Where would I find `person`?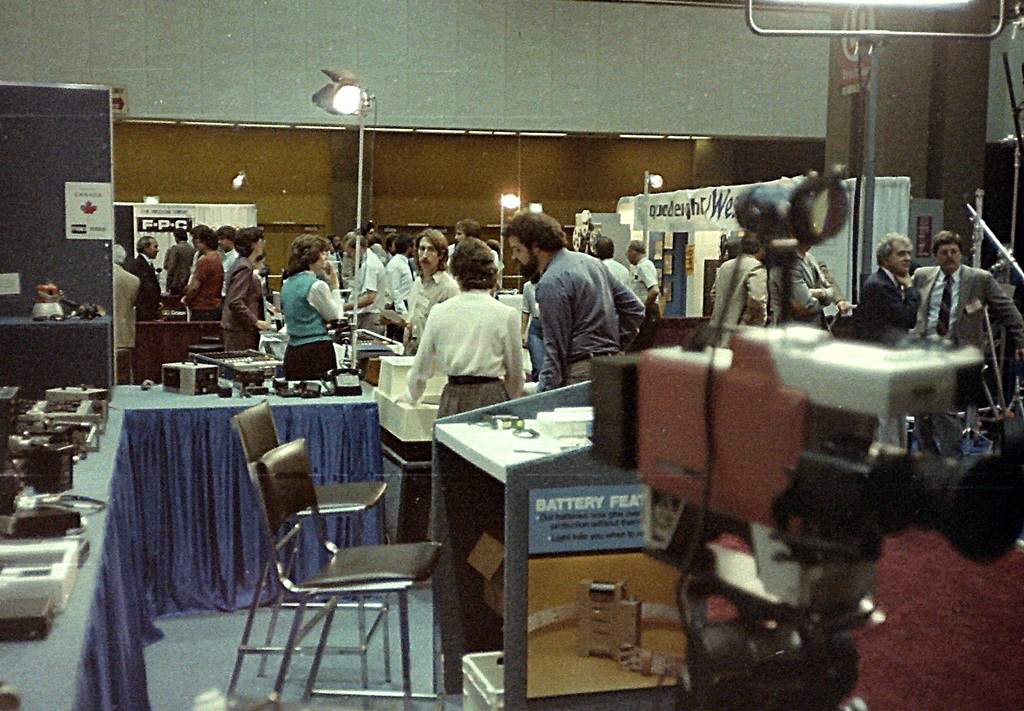
At 219, 223, 275, 351.
